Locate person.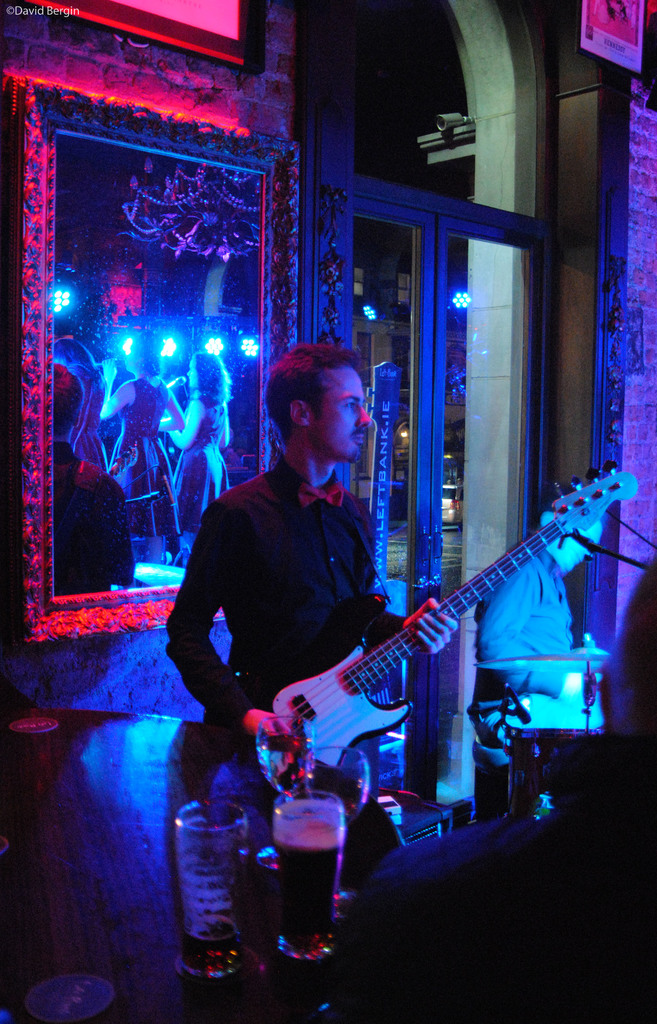
Bounding box: [42,312,109,467].
